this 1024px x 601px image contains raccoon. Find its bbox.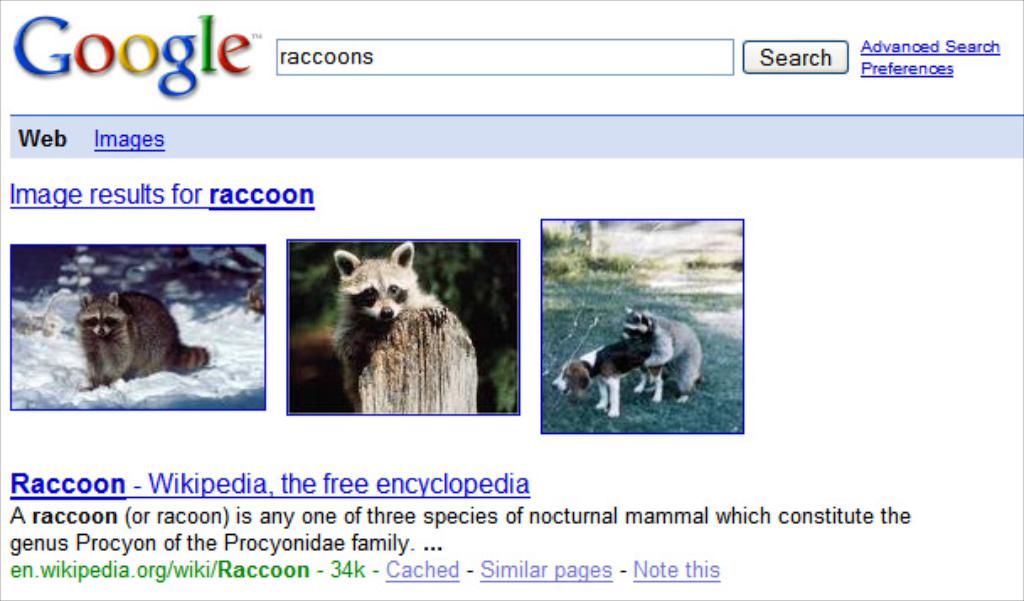
left=330, top=242, right=440, bottom=409.
